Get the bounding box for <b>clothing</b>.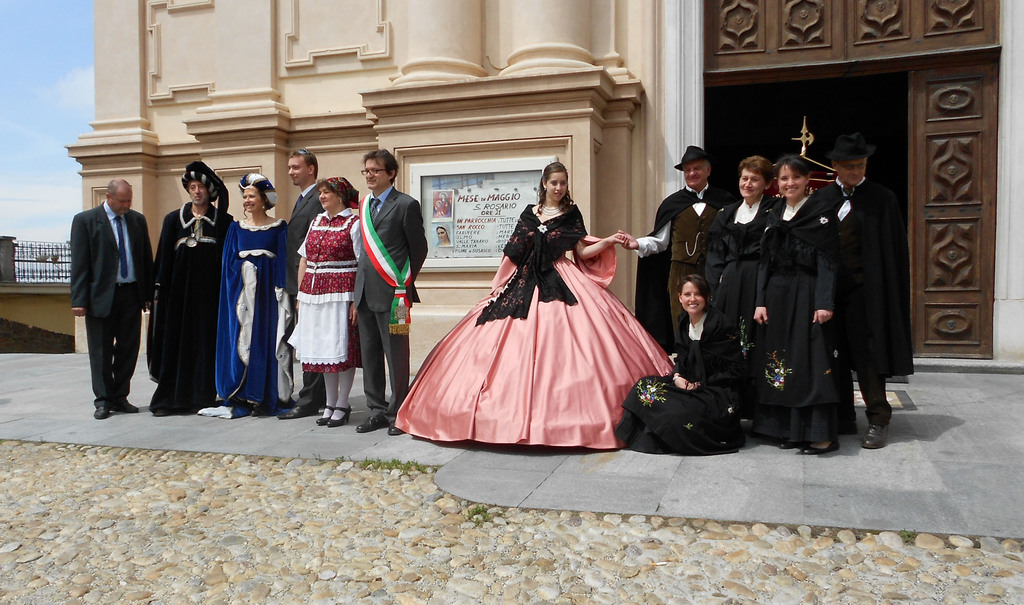
399,198,675,454.
